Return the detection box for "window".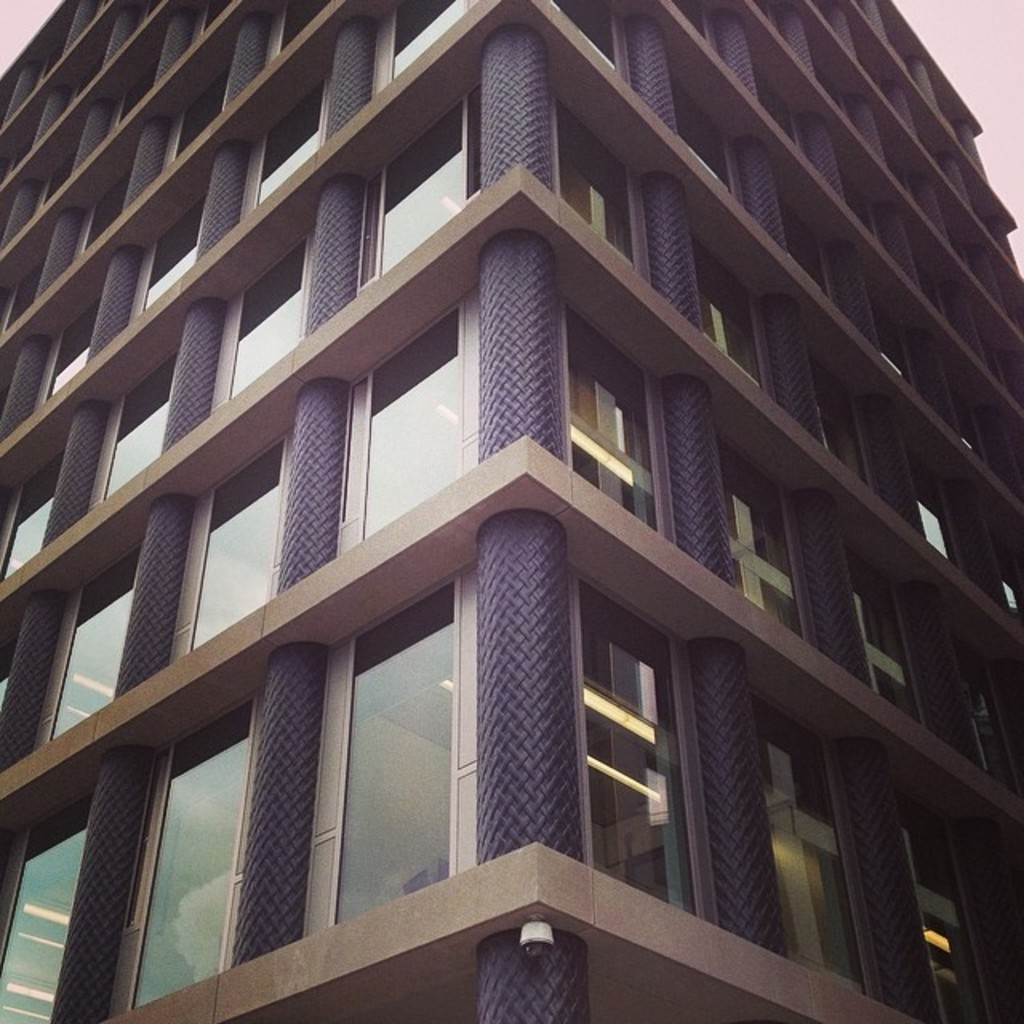
locate(16, 525, 138, 765).
